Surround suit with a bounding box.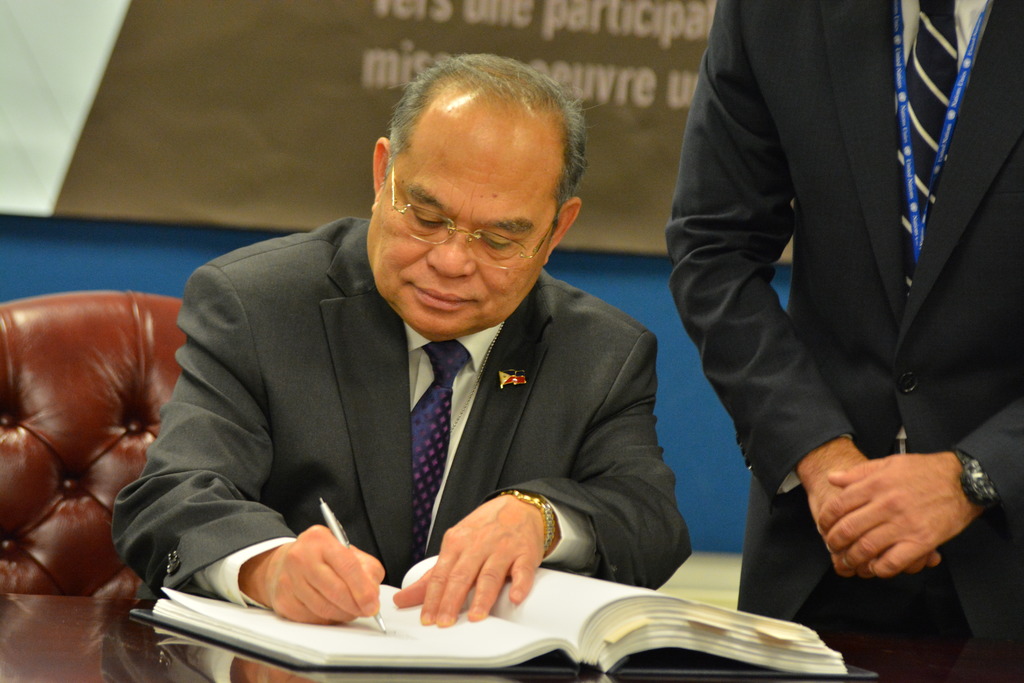
x1=665, y1=0, x2=1023, y2=636.
